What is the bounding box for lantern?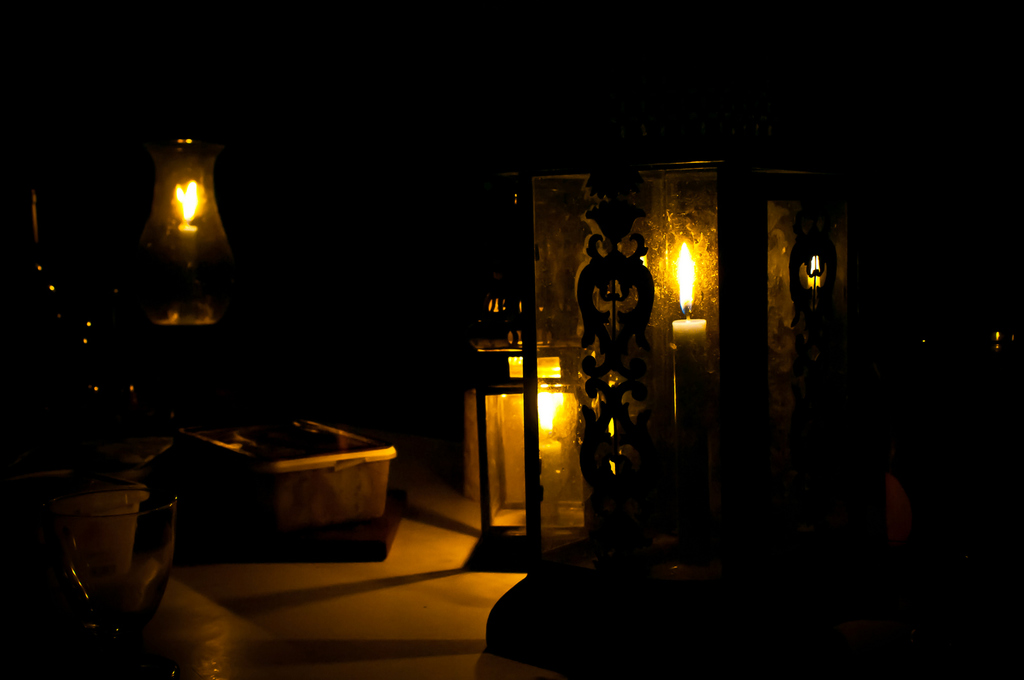
(x1=467, y1=225, x2=585, y2=564).
